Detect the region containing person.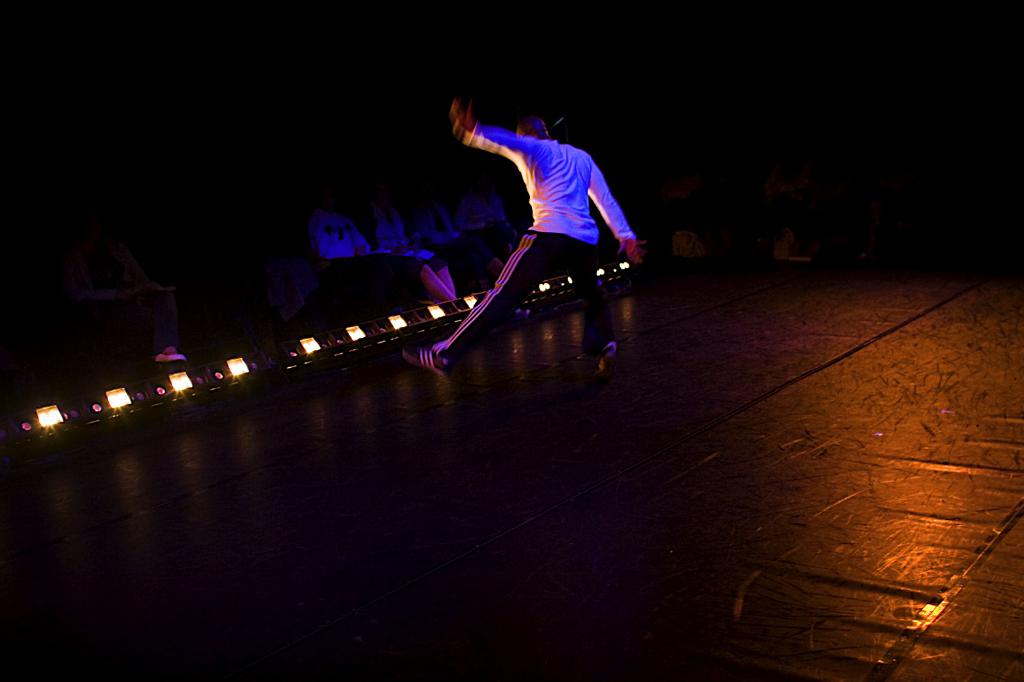
60:208:186:385.
